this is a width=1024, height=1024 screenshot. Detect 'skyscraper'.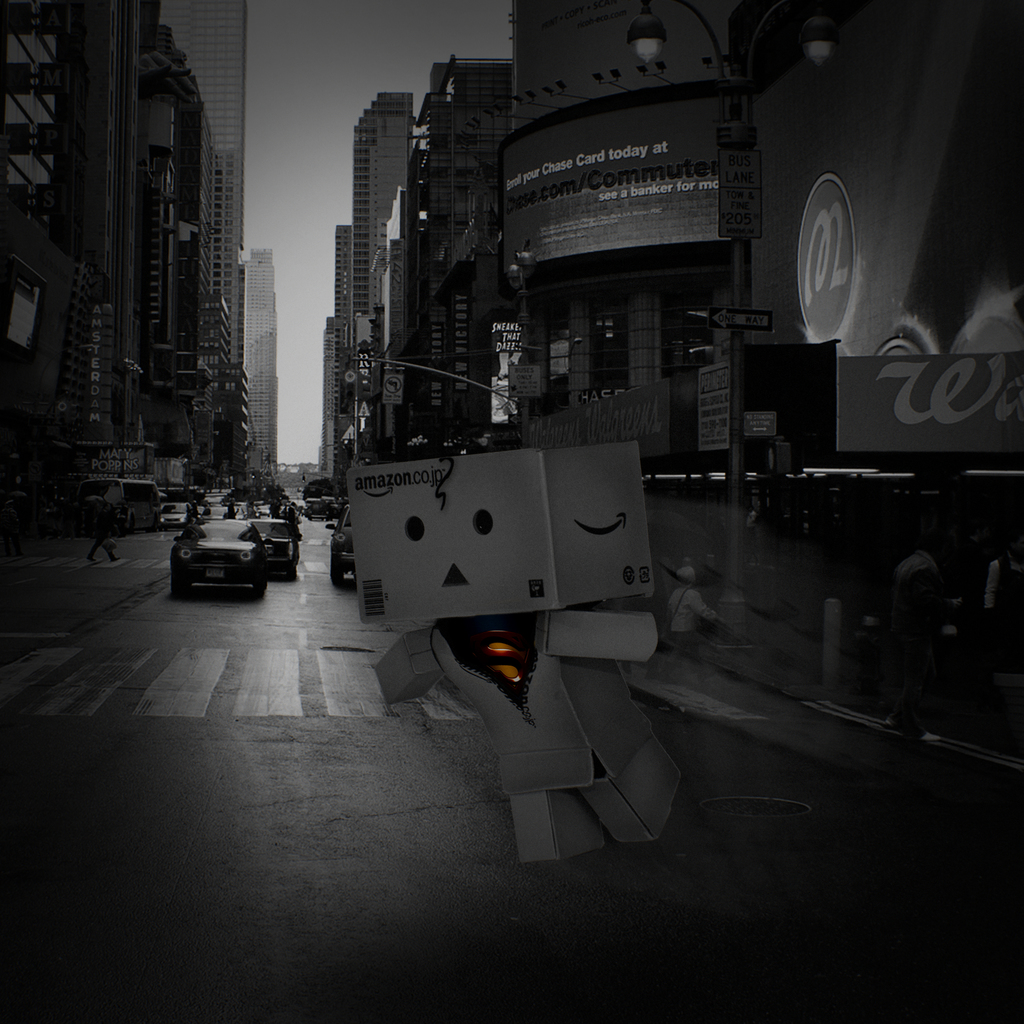
(346, 94, 418, 342).
